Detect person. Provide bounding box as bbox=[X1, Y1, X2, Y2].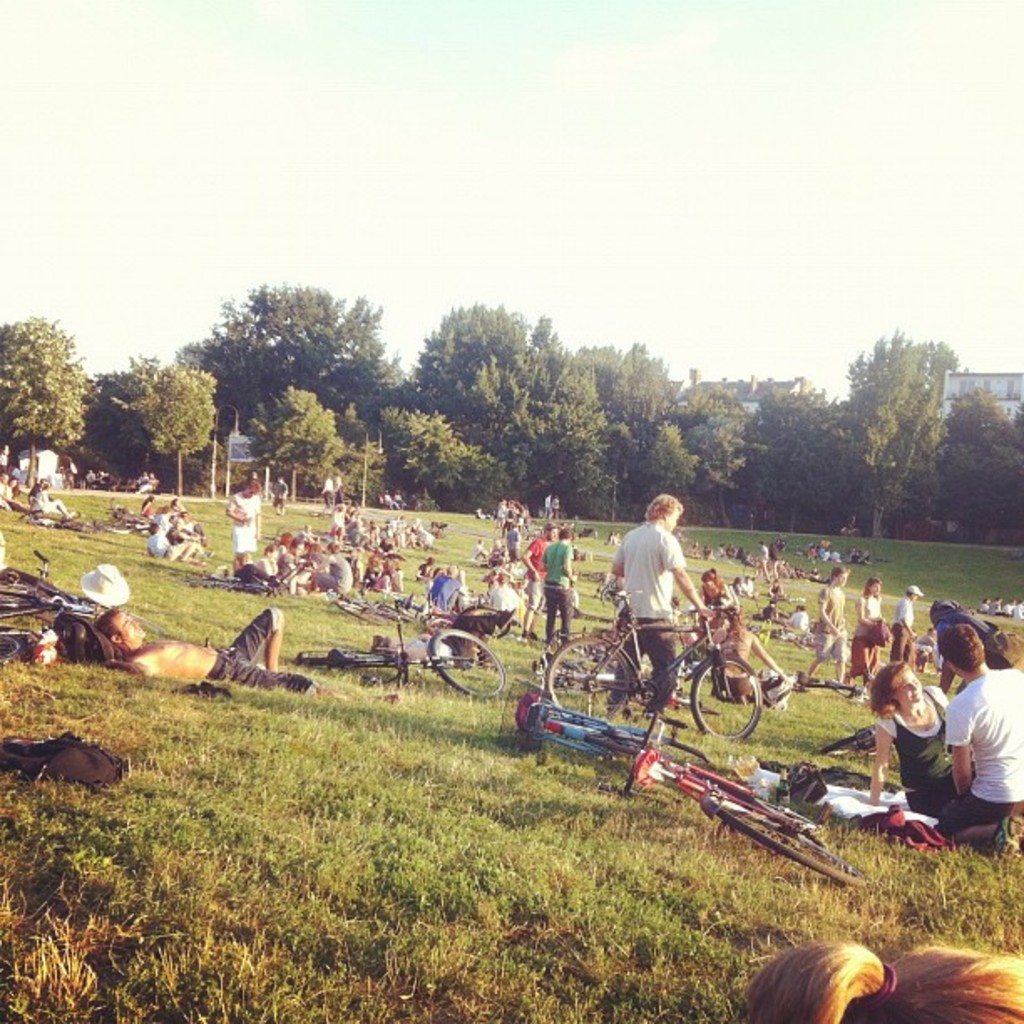
bbox=[934, 621, 1022, 860].
